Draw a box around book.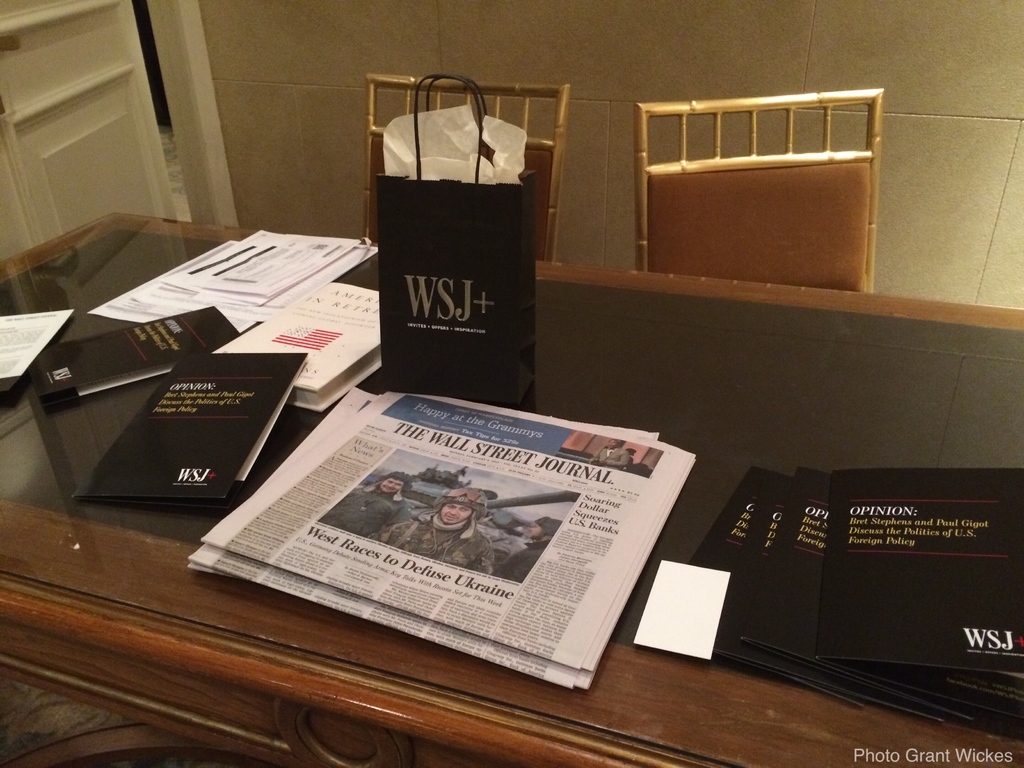
Rect(76, 358, 310, 517).
